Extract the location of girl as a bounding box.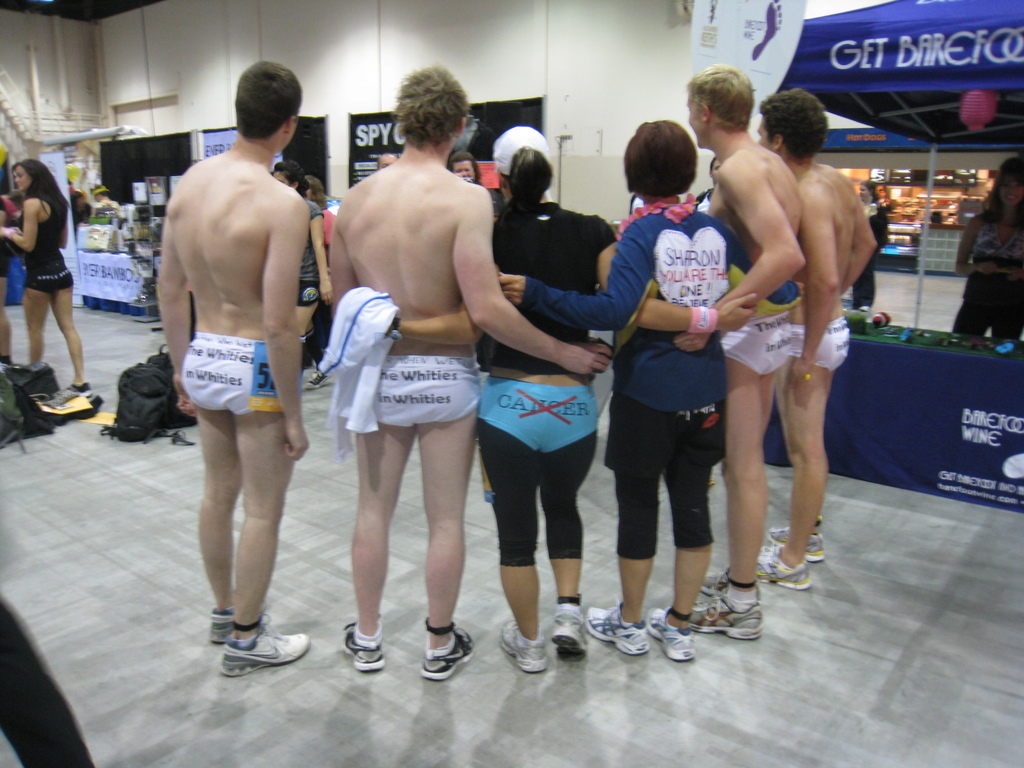
<bbox>346, 129, 753, 680</bbox>.
